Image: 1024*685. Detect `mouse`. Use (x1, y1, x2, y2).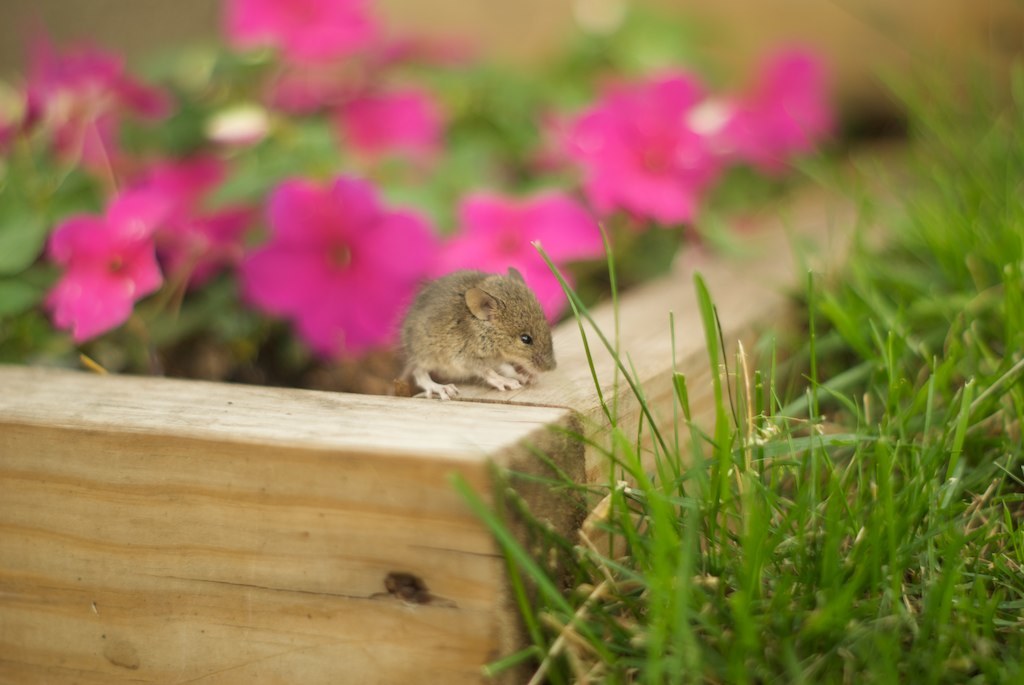
(402, 272, 554, 400).
